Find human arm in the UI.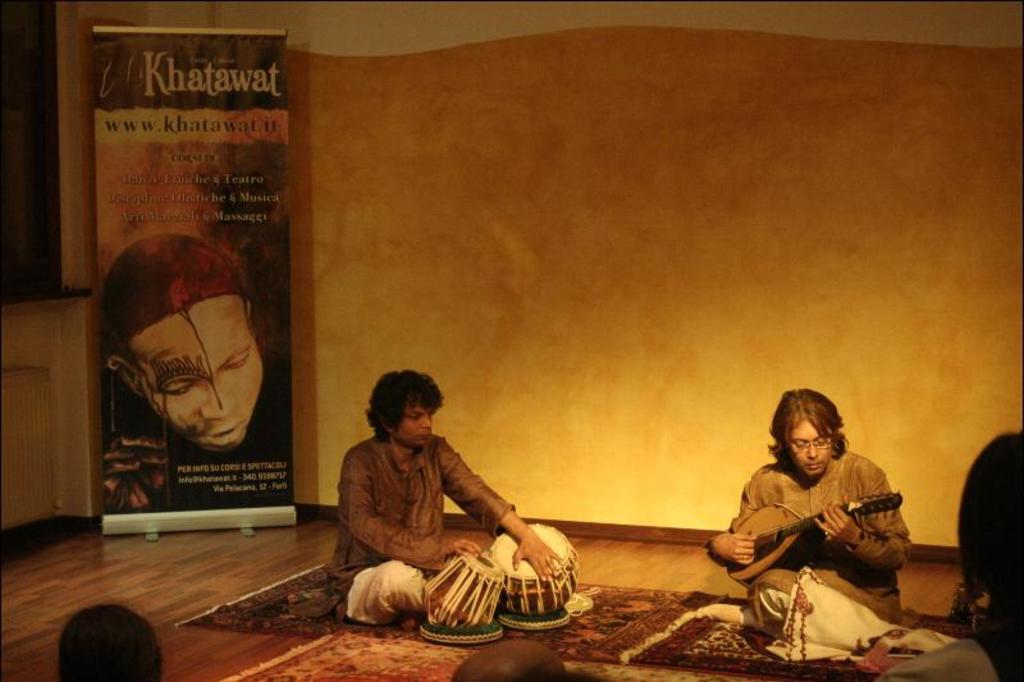
UI element at 429, 430, 566, 583.
